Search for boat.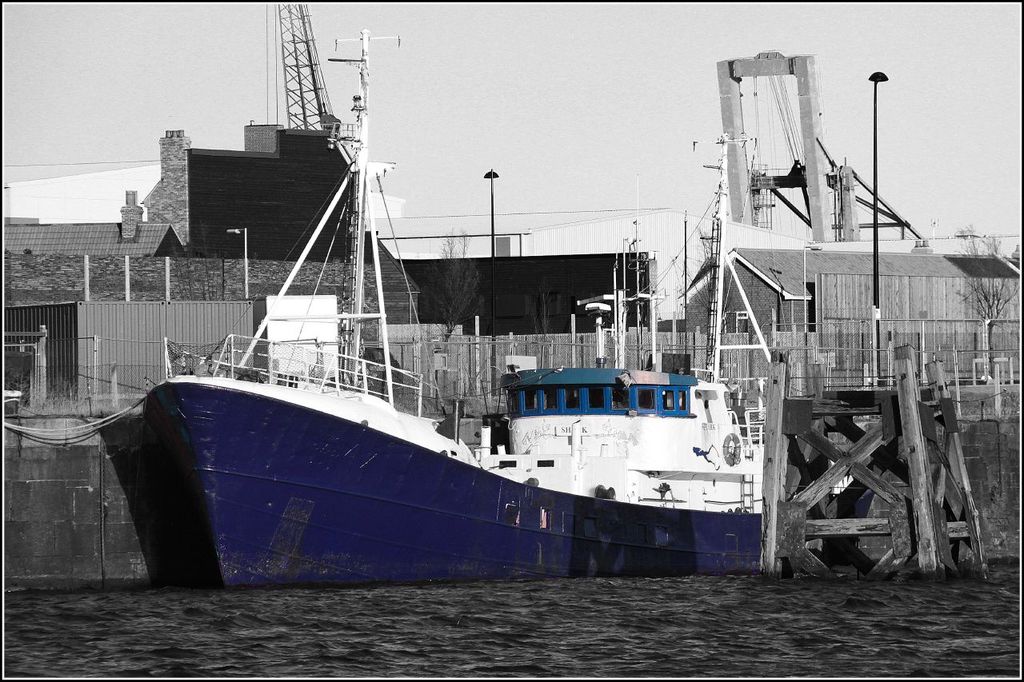
Found at crop(96, 28, 774, 588).
